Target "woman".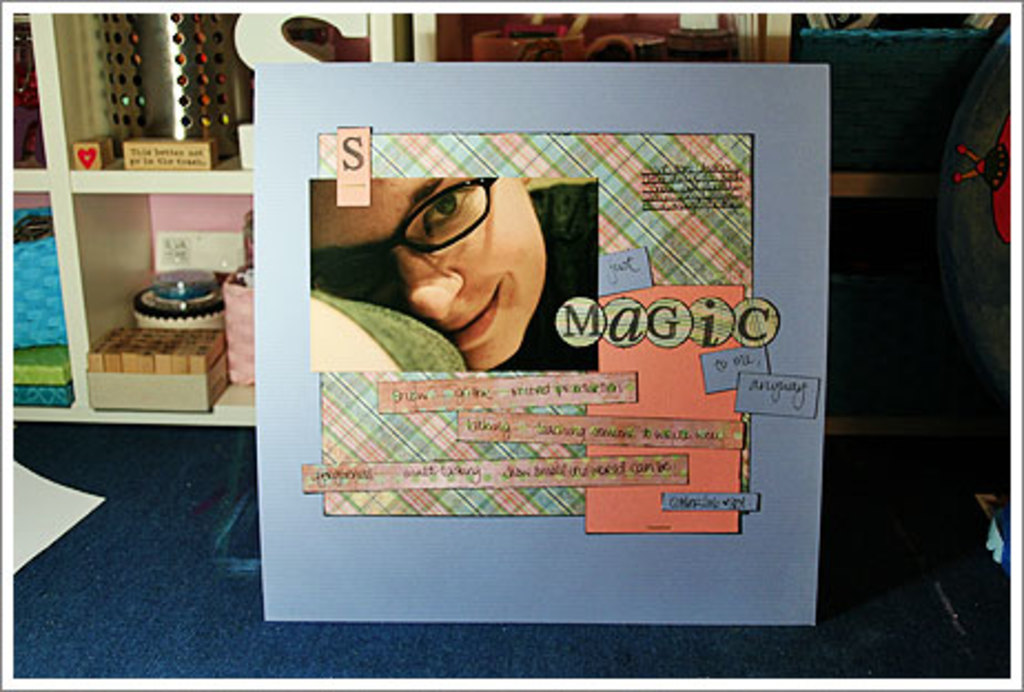
Target region: x1=310 y1=171 x2=594 y2=379.
